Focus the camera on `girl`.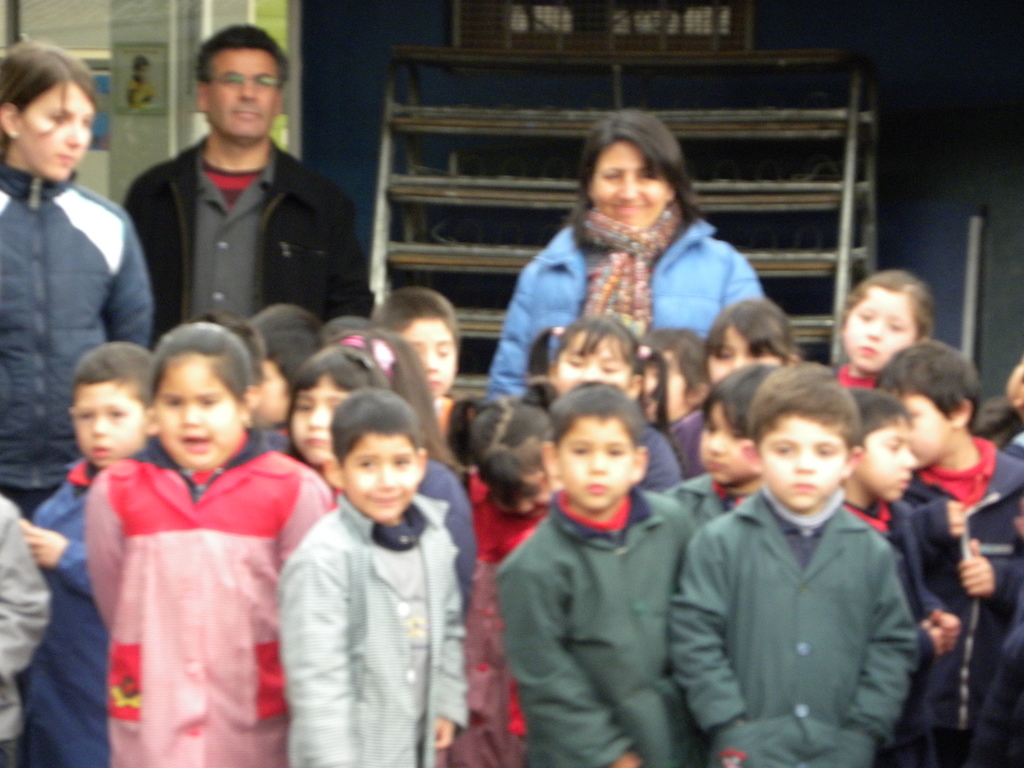
Focus region: [668, 300, 799, 472].
